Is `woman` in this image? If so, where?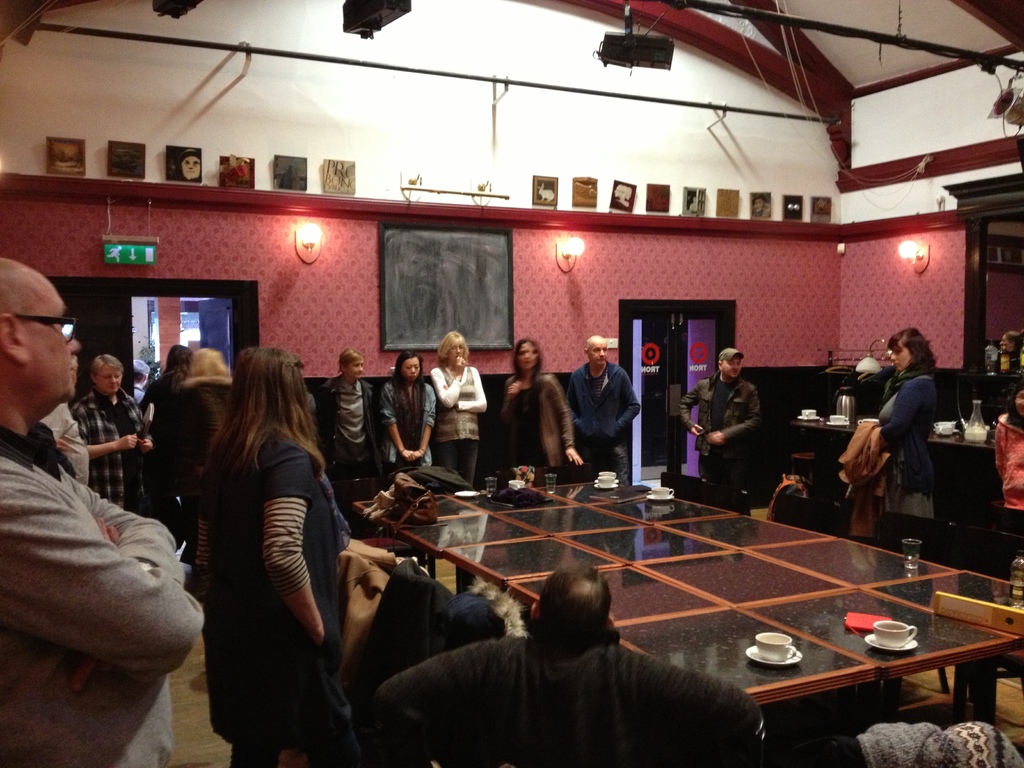
Yes, at [429,332,492,508].
